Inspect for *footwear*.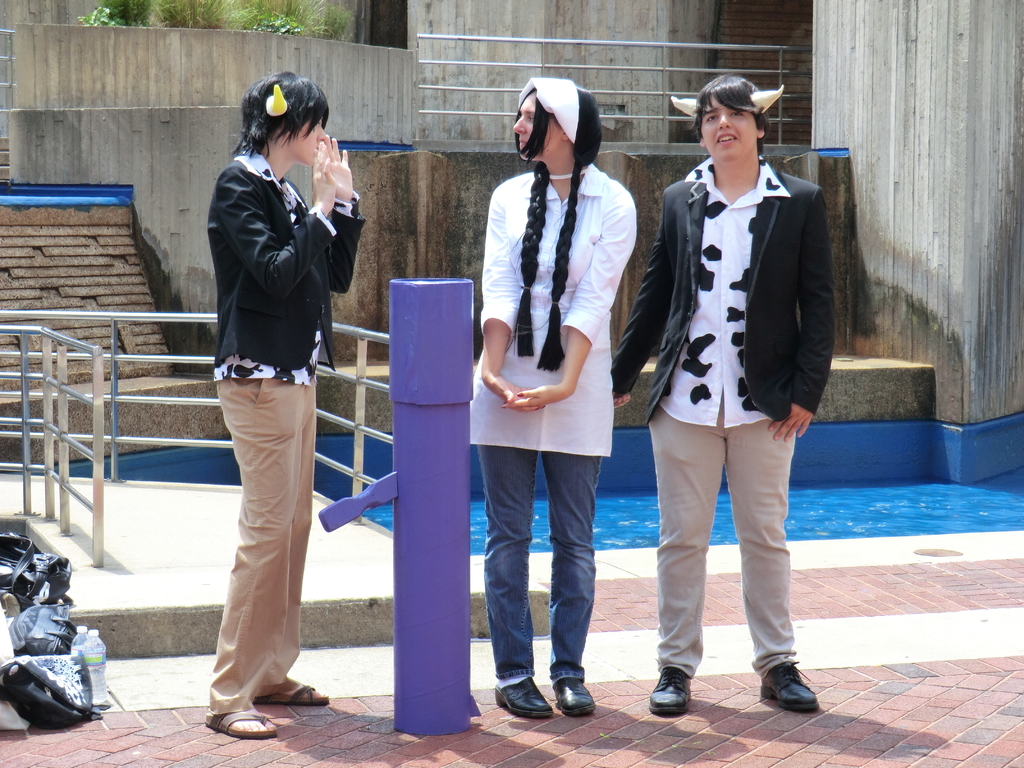
Inspection: <box>253,680,331,706</box>.
